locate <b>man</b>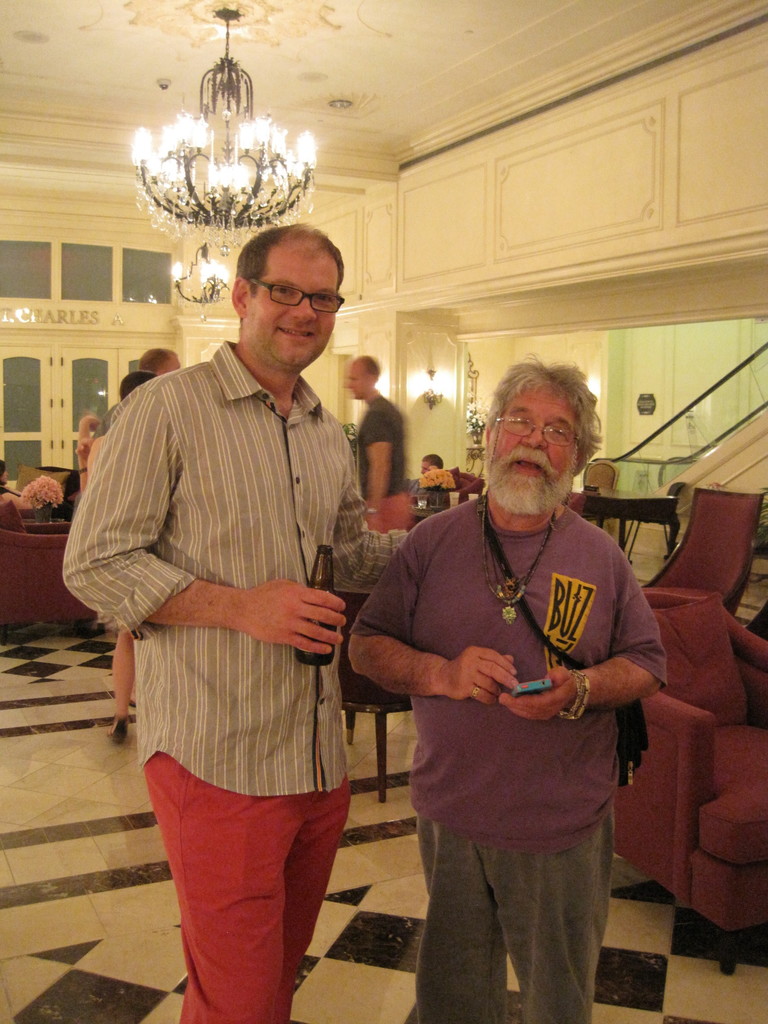
box(341, 349, 412, 529)
